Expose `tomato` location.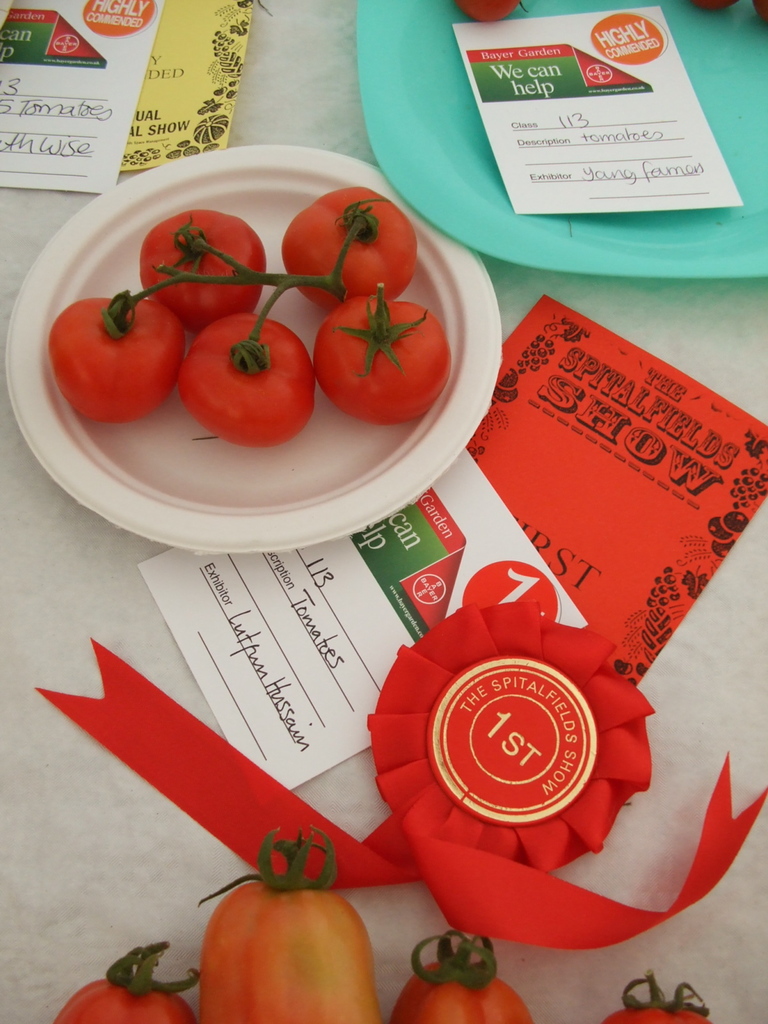
Exposed at [left=310, top=282, right=450, bottom=428].
